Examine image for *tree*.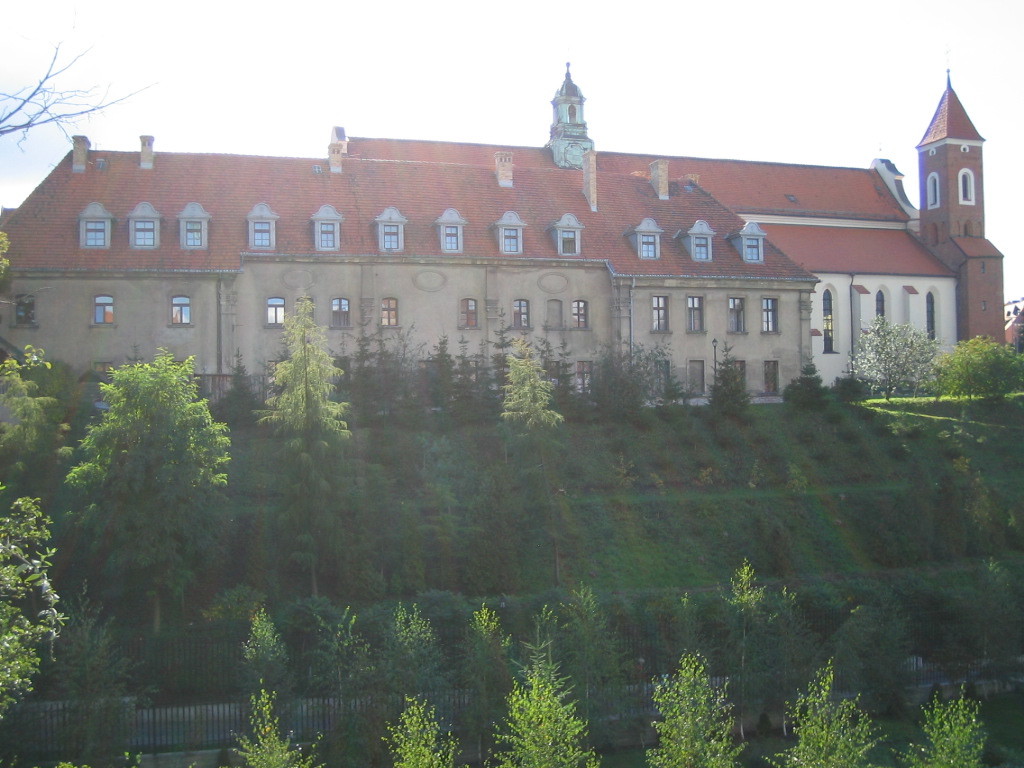
Examination result: [left=500, top=334, right=592, bottom=585].
